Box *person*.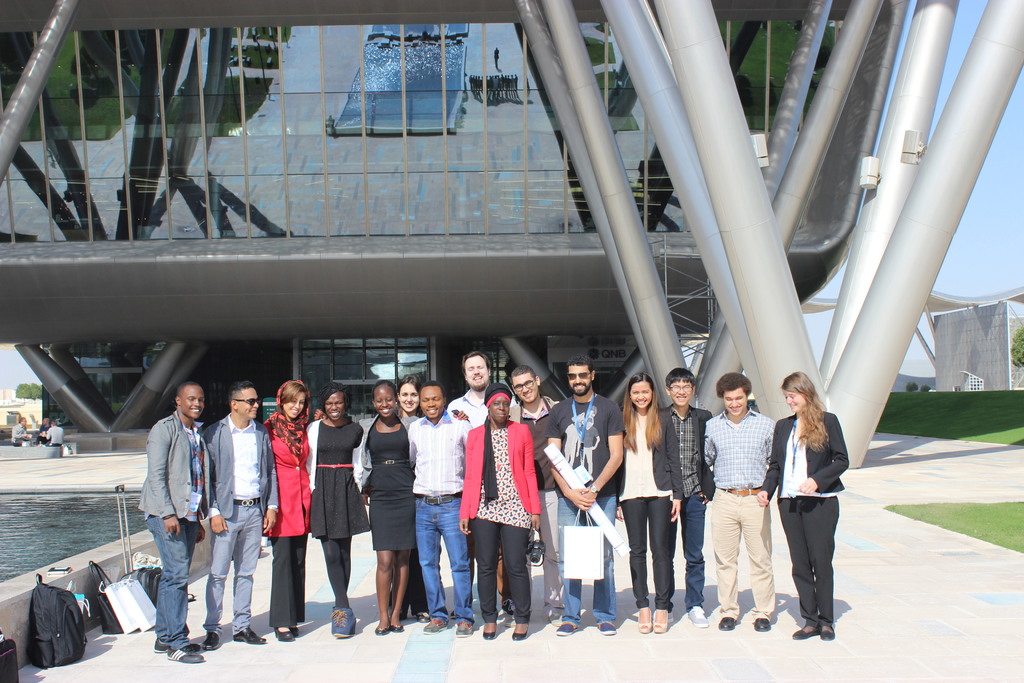
756 370 850 641.
